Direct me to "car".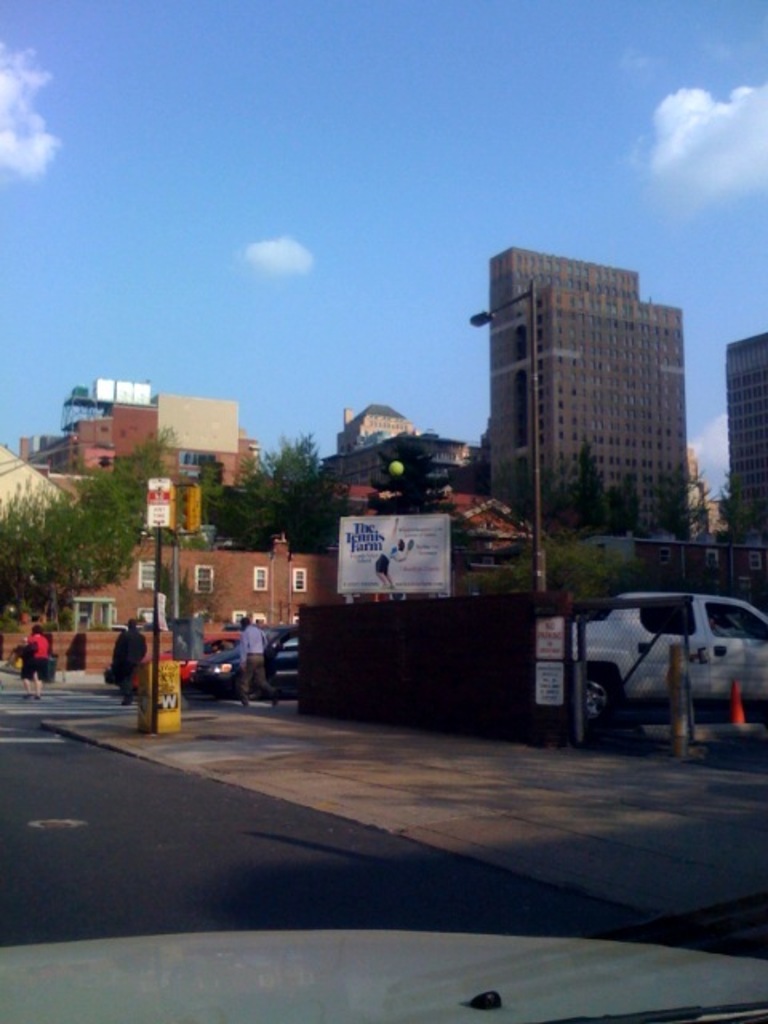
Direction: x1=198 y1=619 x2=304 y2=707.
